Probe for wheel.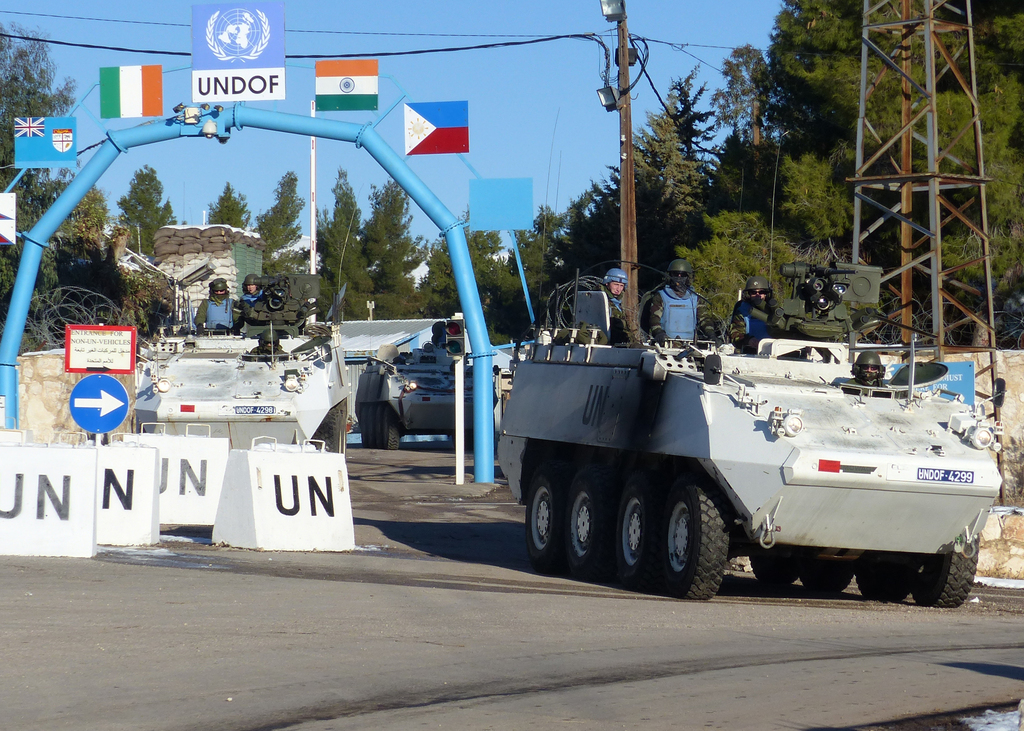
Probe result: locate(749, 558, 794, 591).
